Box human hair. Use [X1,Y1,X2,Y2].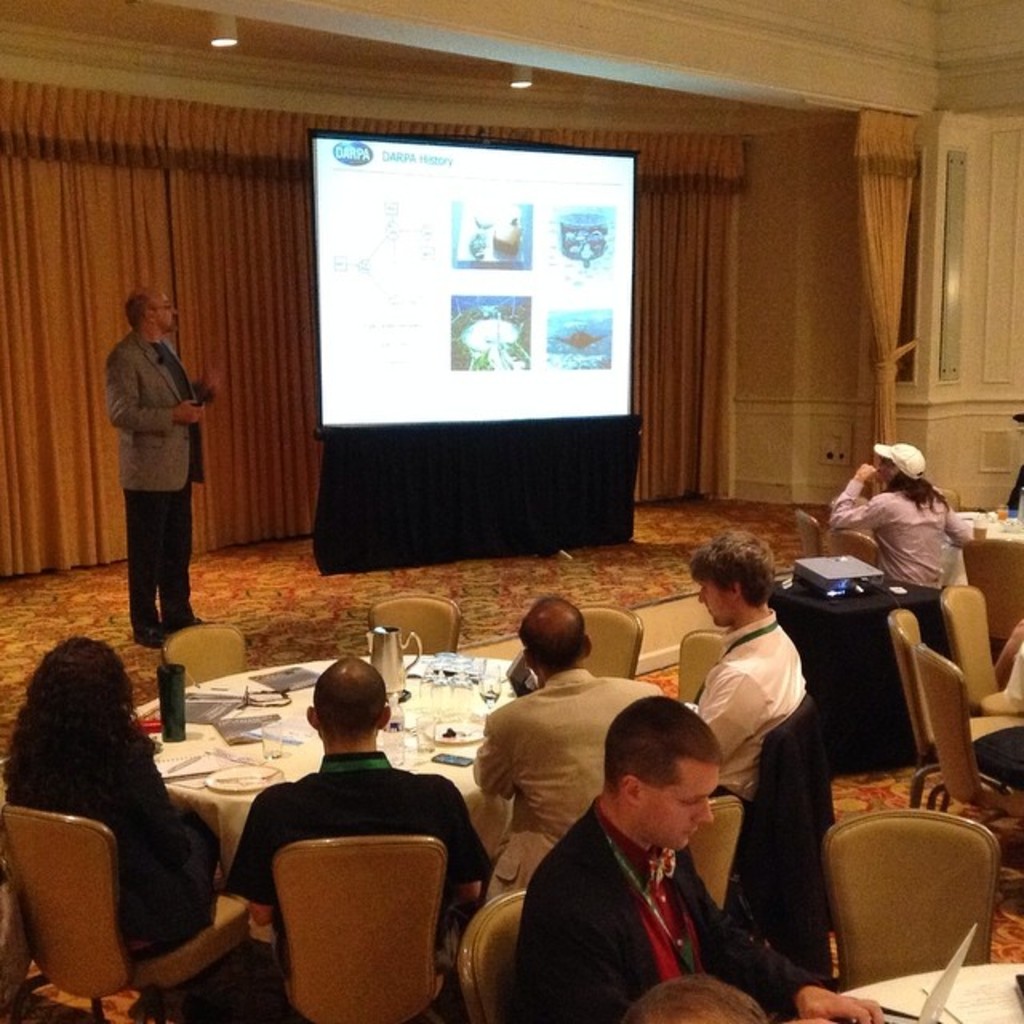
[5,635,163,805].
